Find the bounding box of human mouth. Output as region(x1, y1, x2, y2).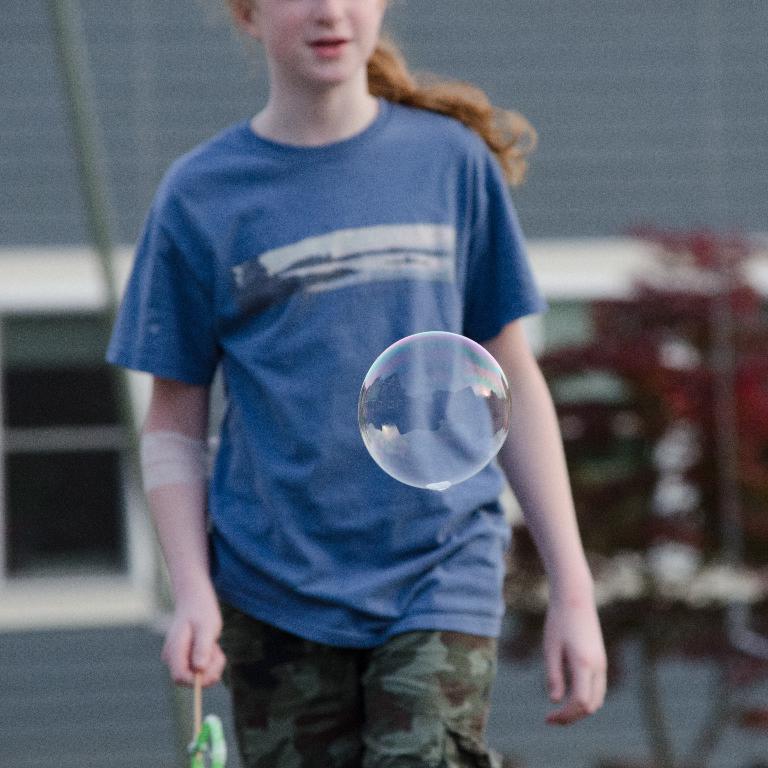
region(305, 36, 350, 58).
